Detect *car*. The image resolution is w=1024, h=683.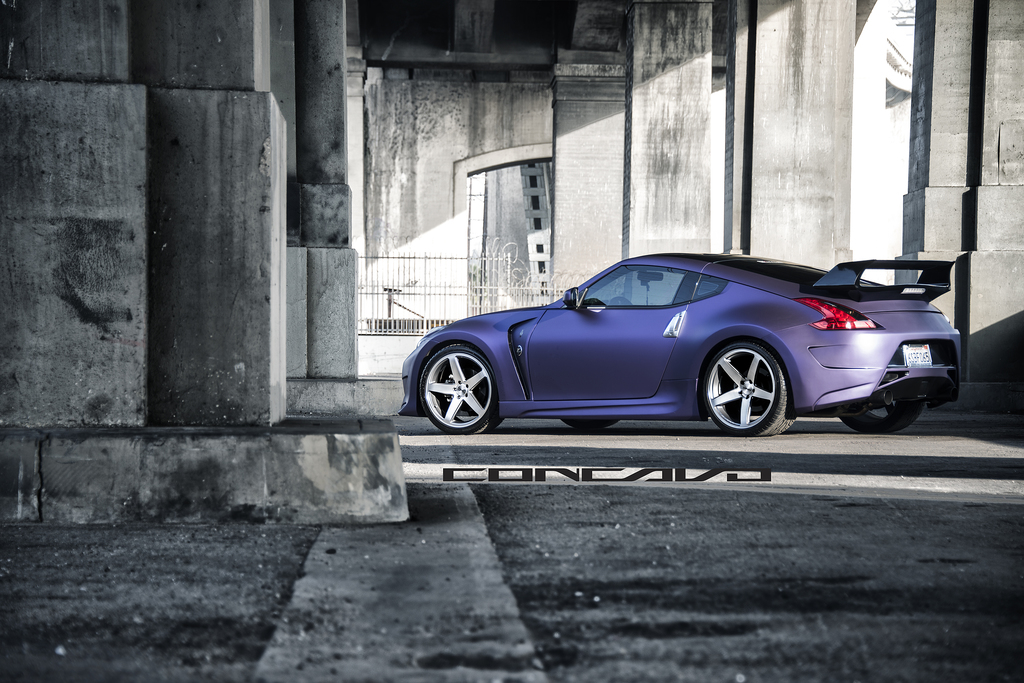
x1=410, y1=244, x2=966, y2=446.
